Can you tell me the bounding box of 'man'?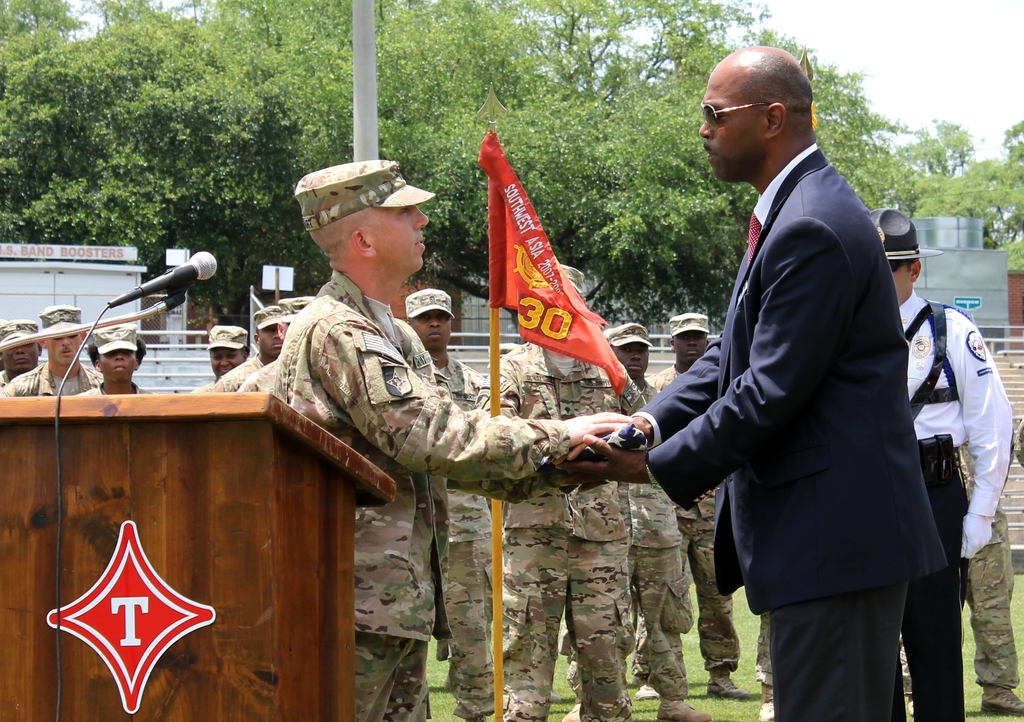
x1=645 y1=315 x2=740 y2=701.
